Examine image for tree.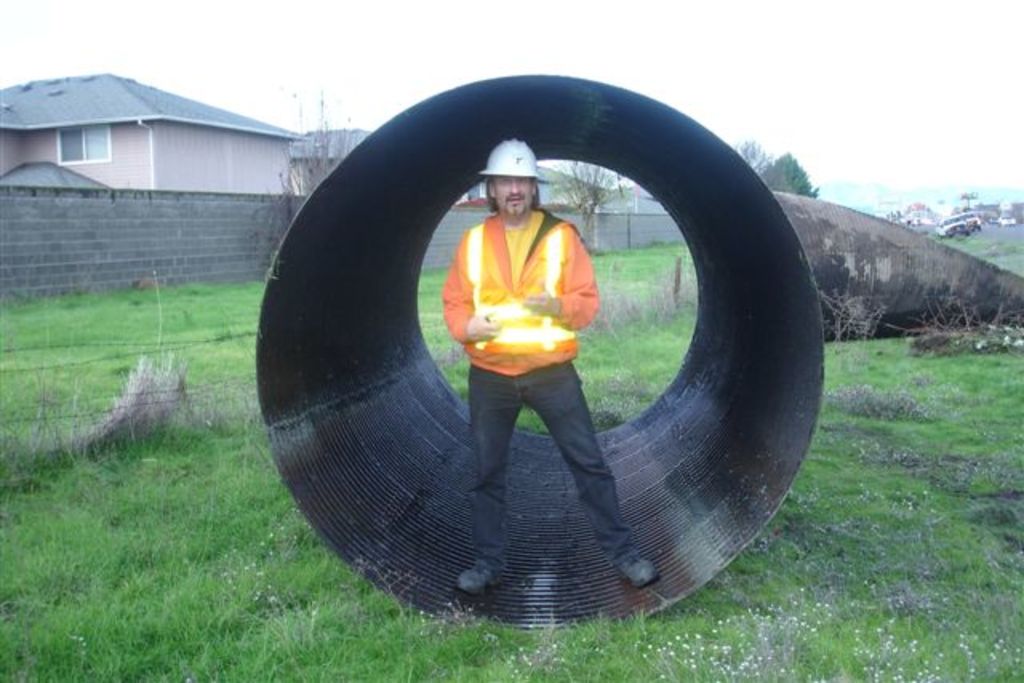
Examination result: bbox=(557, 155, 622, 216).
